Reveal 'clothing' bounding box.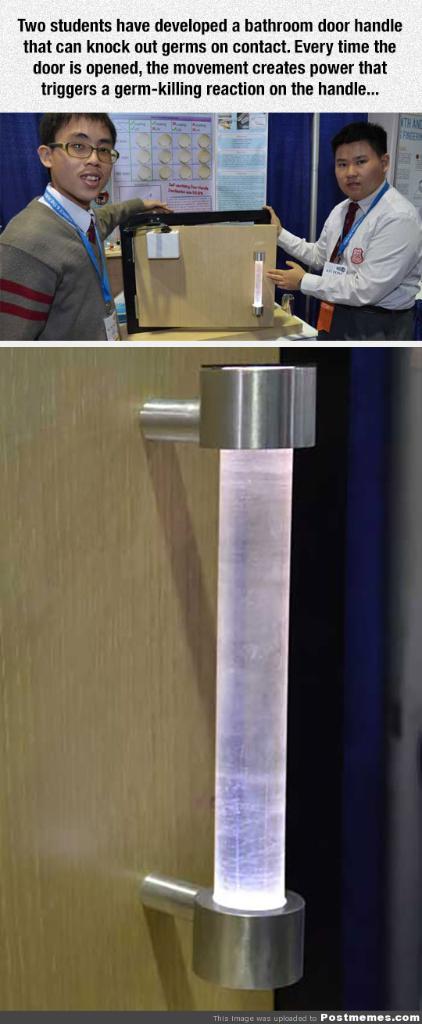
Revealed: x1=279, y1=181, x2=420, y2=345.
